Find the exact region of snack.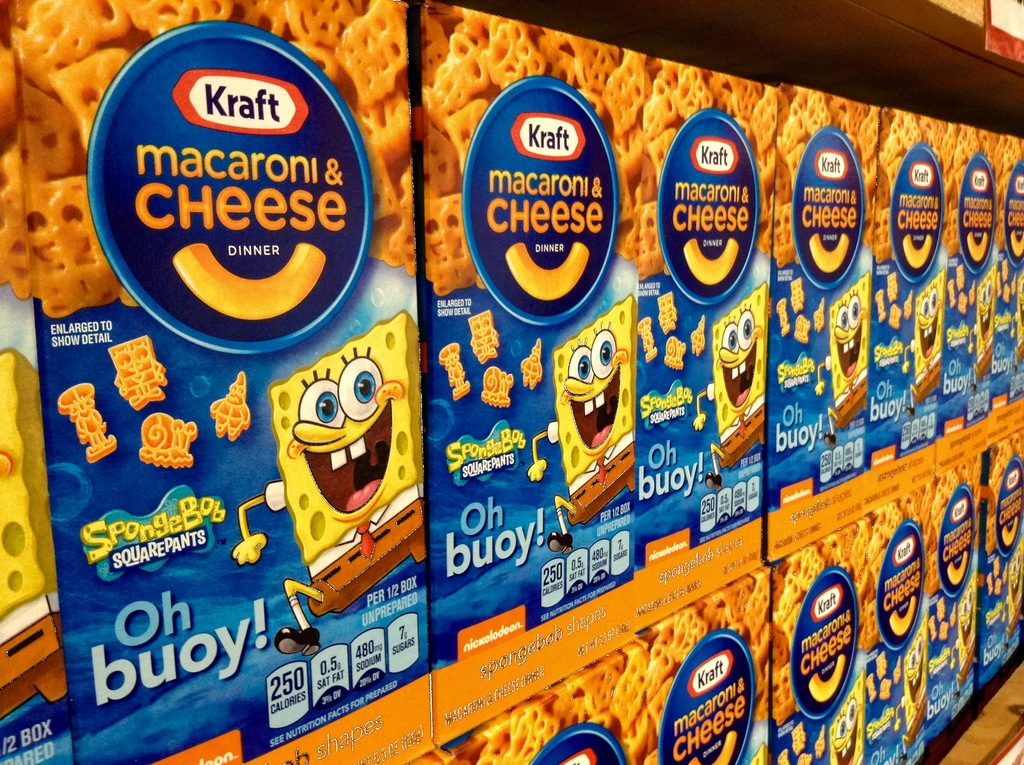
Exact region: <bbox>959, 294, 967, 310</bbox>.
